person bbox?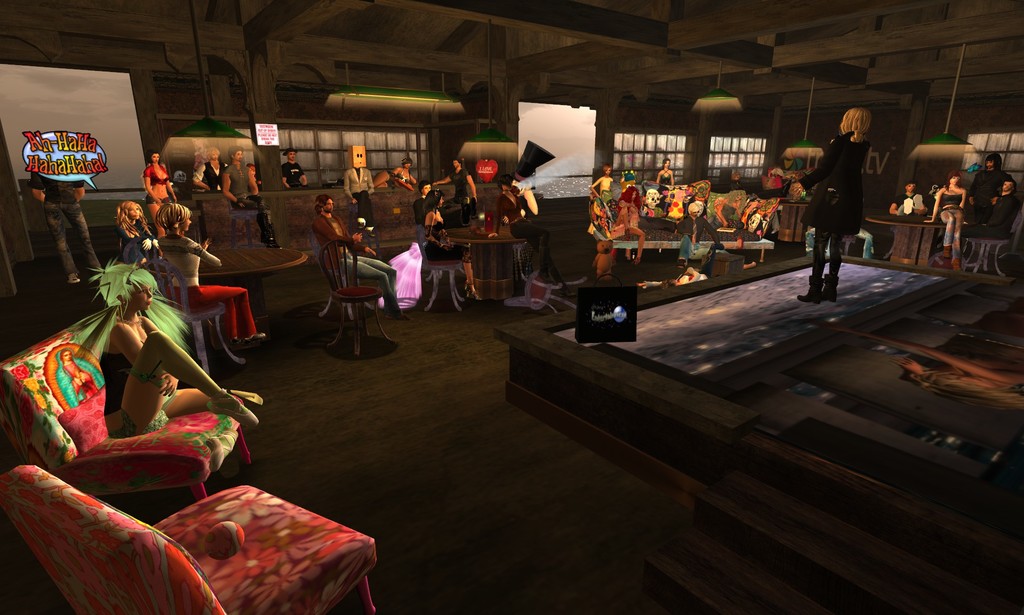
Rect(888, 181, 925, 220)
